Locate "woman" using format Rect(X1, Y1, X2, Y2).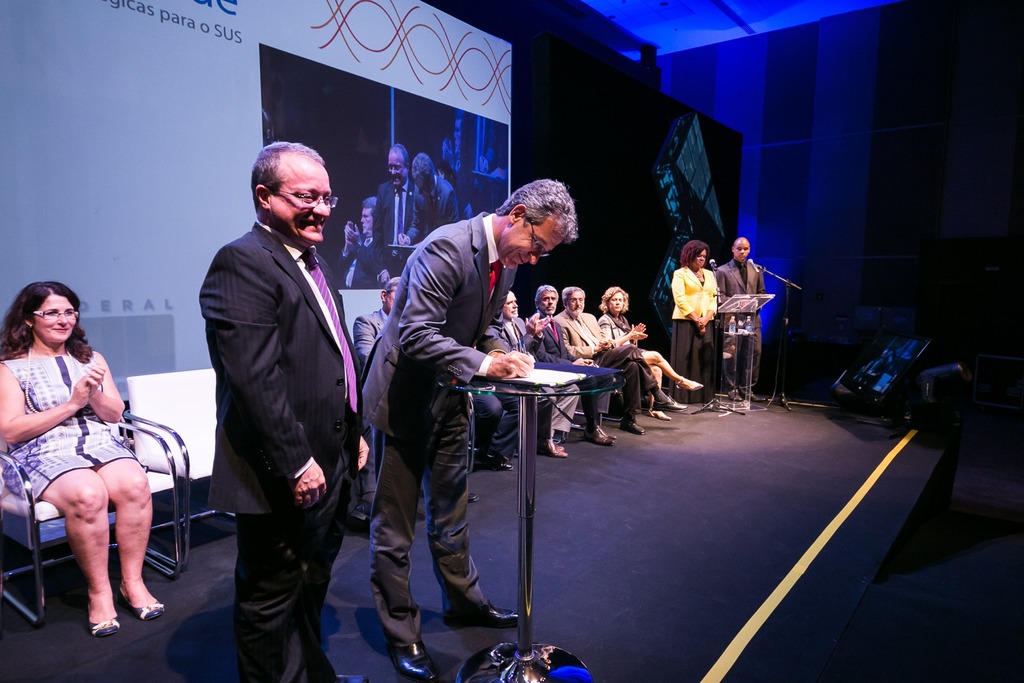
Rect(0, 284, 161, 631).
